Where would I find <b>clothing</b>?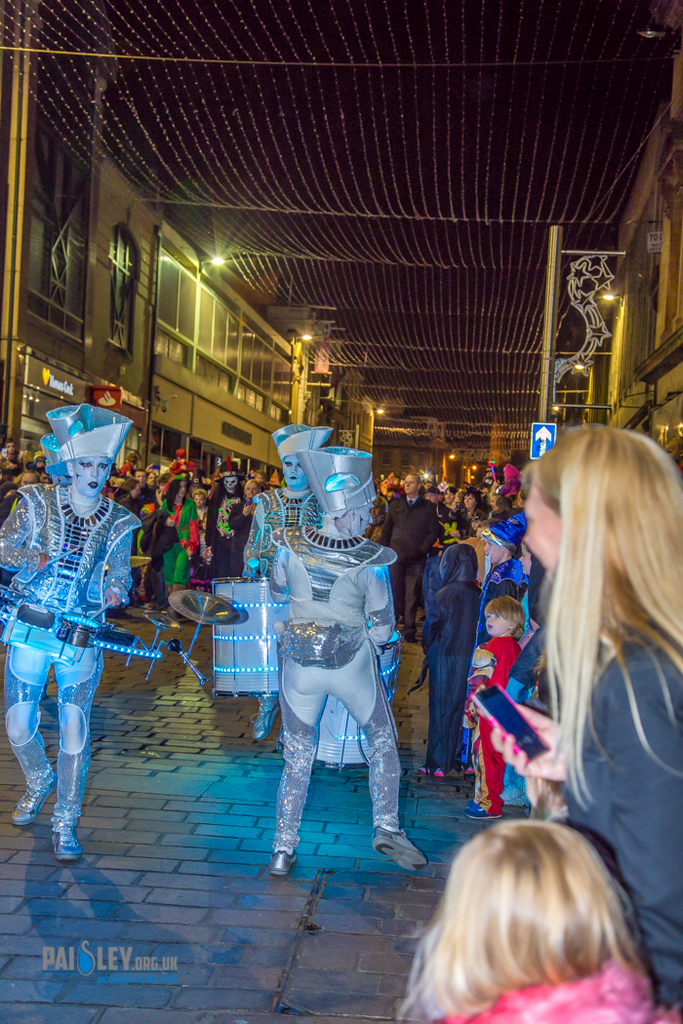
At (559,619,682,1001).
